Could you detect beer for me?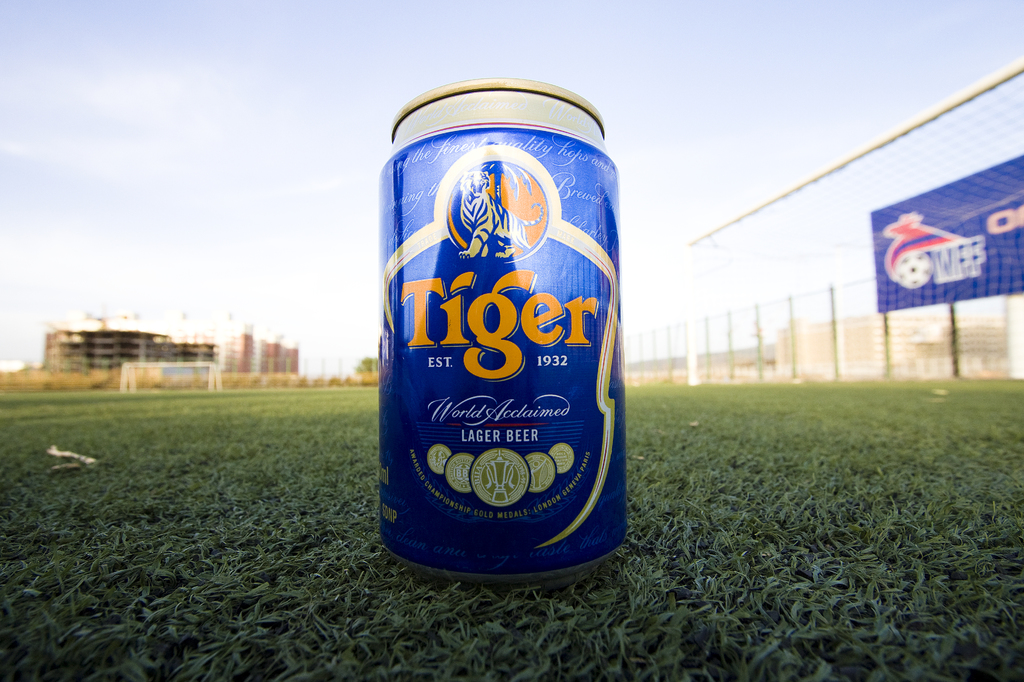
Detection result: [372, 71, 633, 571].
